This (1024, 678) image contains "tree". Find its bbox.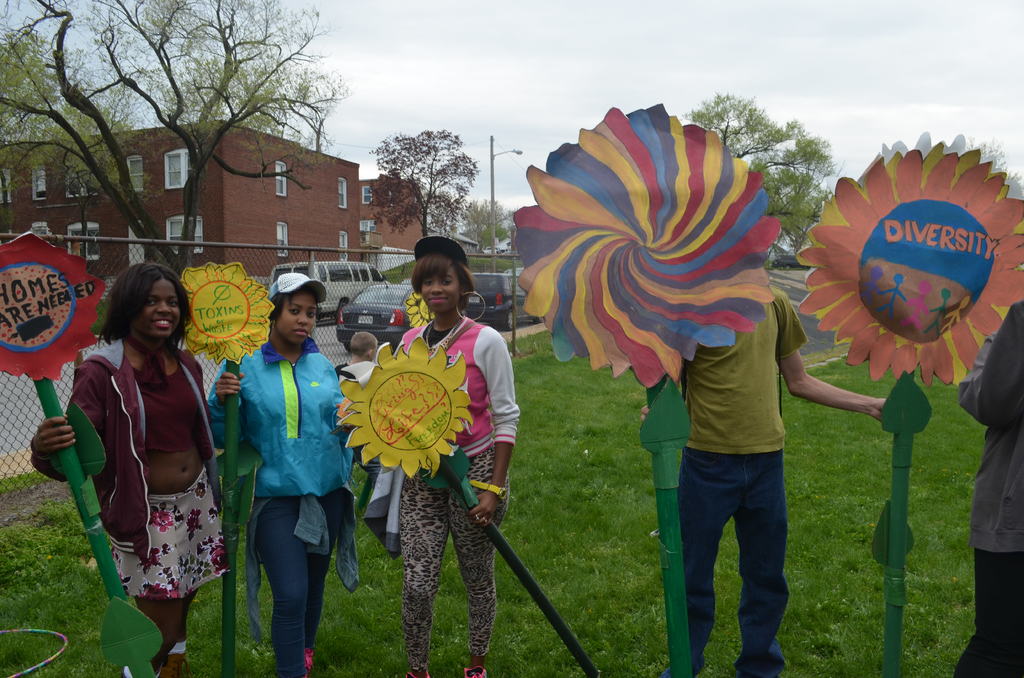
select_region(5, 0, 345, 282).
